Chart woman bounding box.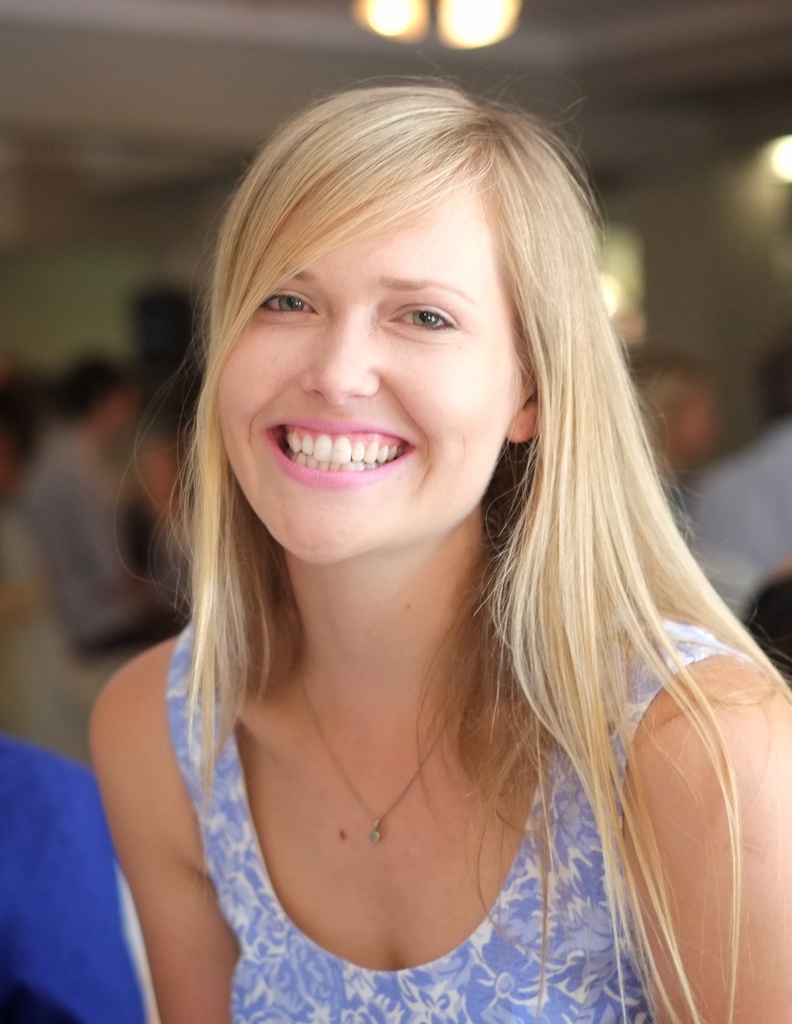
Charted: 78 49 760 1023.
